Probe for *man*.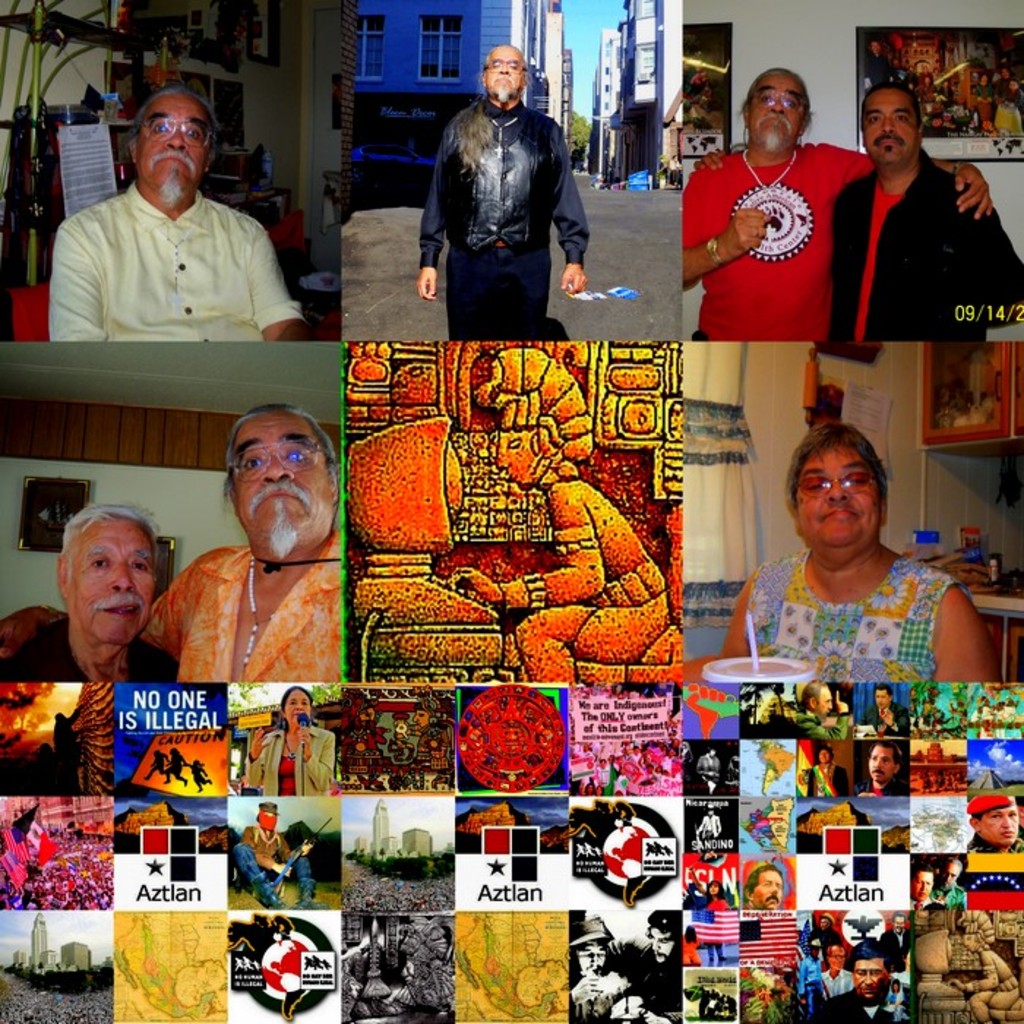
Probe result: x1=821, y1=948, x2=892, y2=1021.
